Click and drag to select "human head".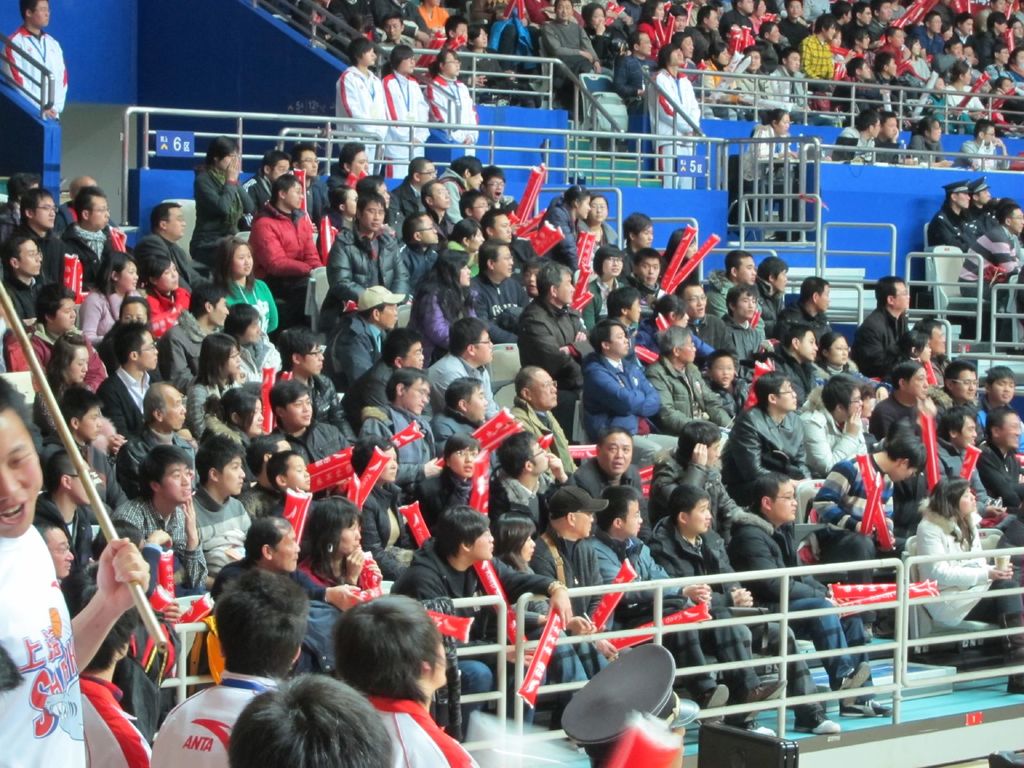
Selection: box(746, 47, 764, 69).
